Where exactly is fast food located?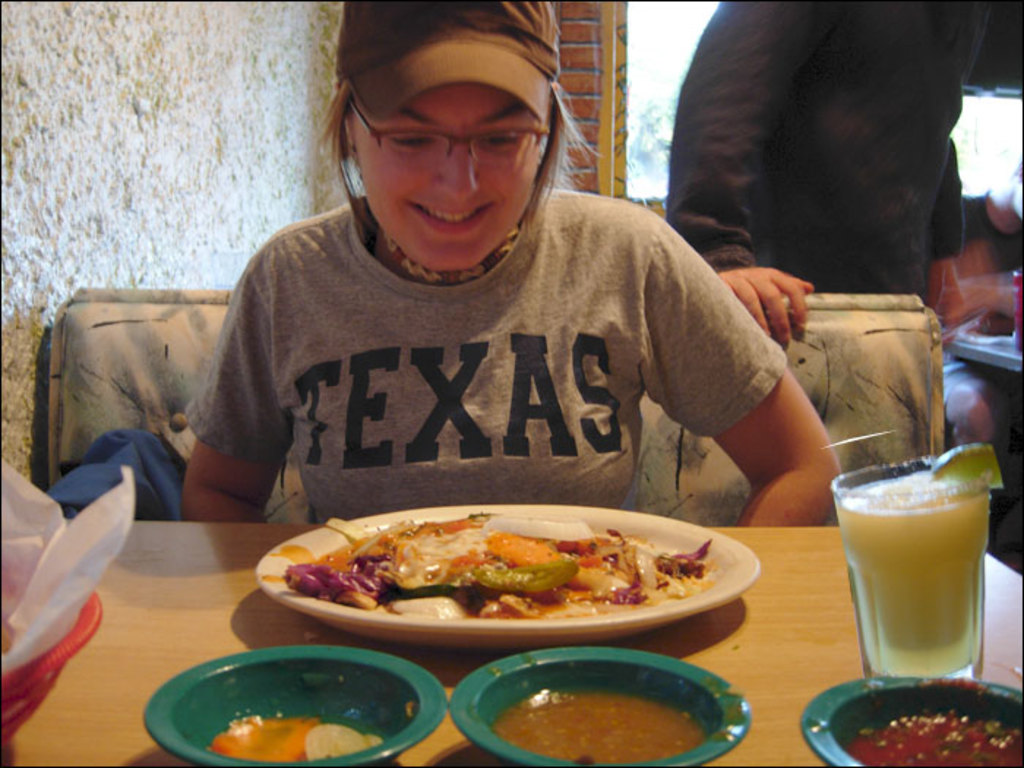
Its bounding box is BBox(266, 499, 745, 641).
